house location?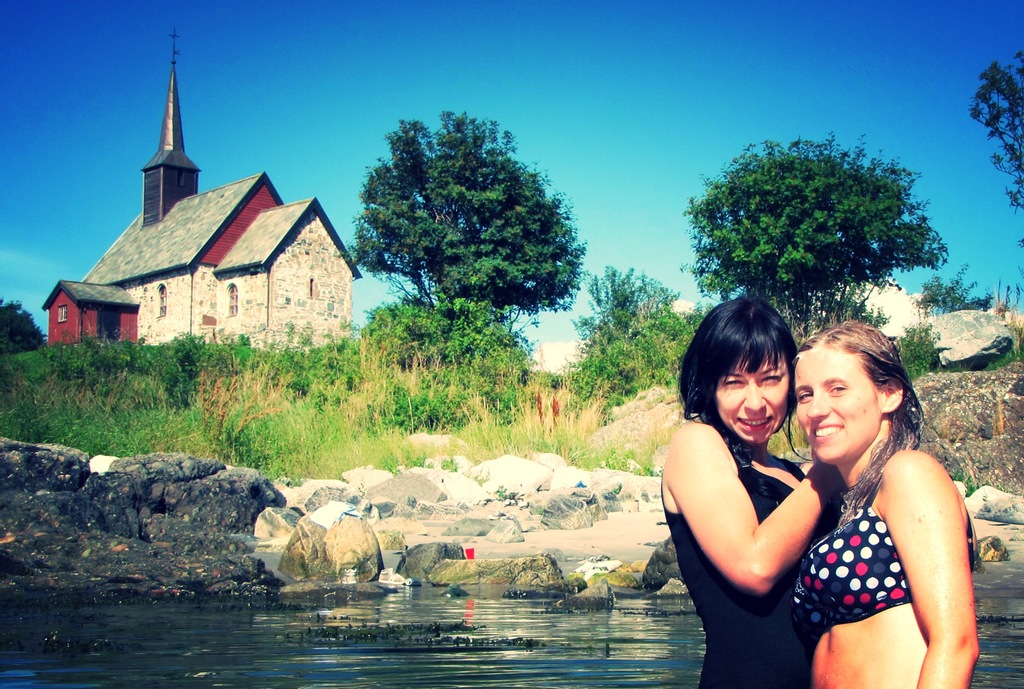
40, 28, 360, 344
